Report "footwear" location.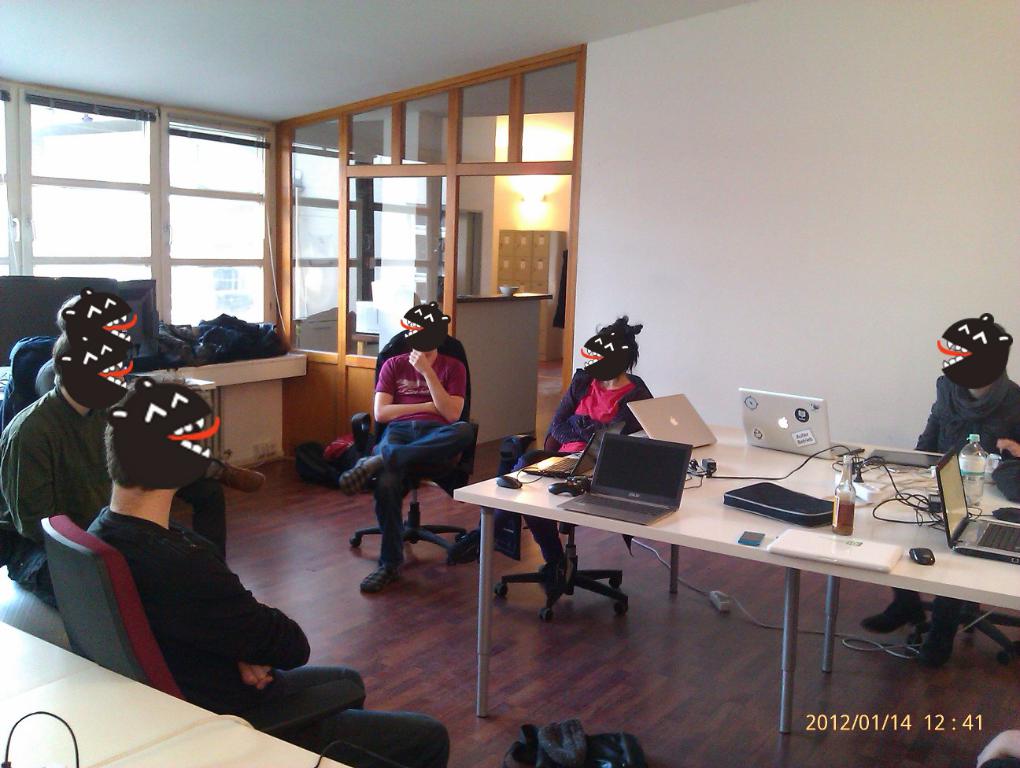
Report: 340:454:373:493.
